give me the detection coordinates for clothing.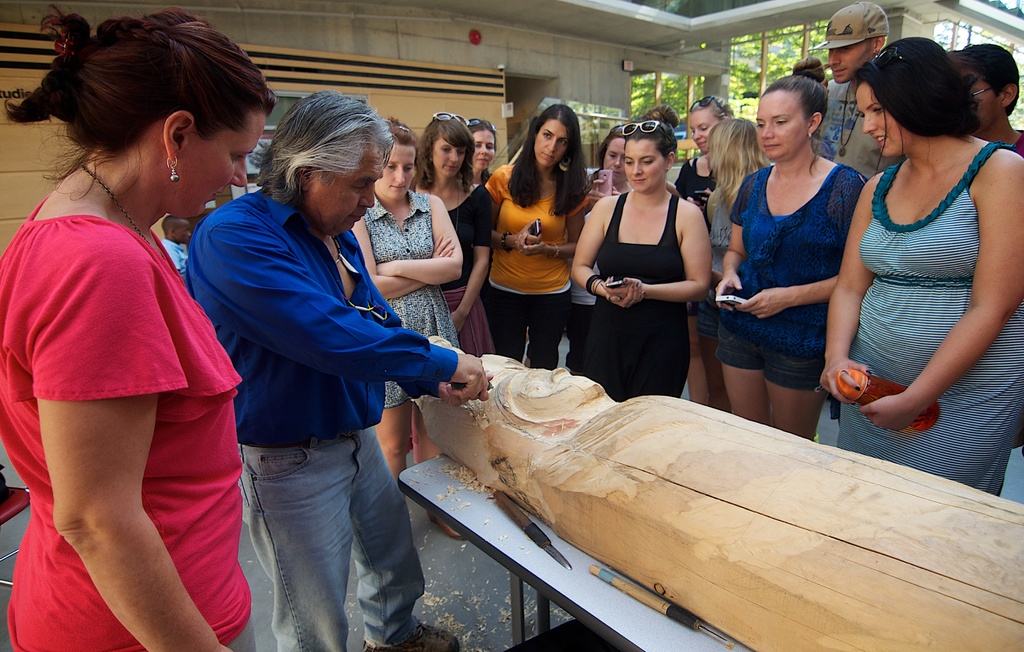
box(15, 156, 243, 586).
